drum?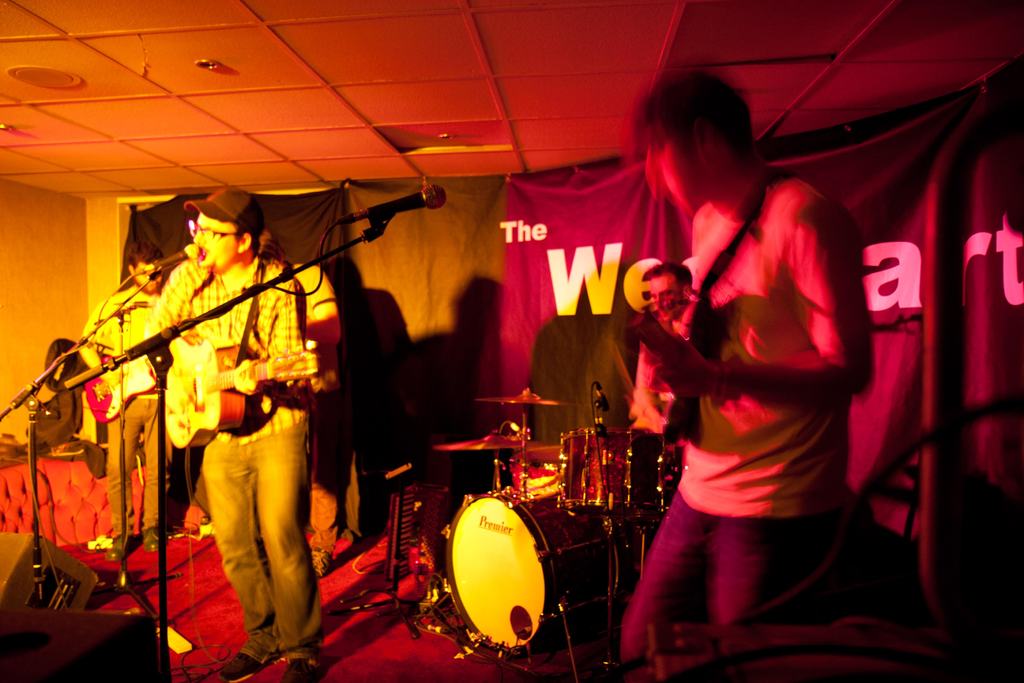
detection(561, 427, 662, 531)
